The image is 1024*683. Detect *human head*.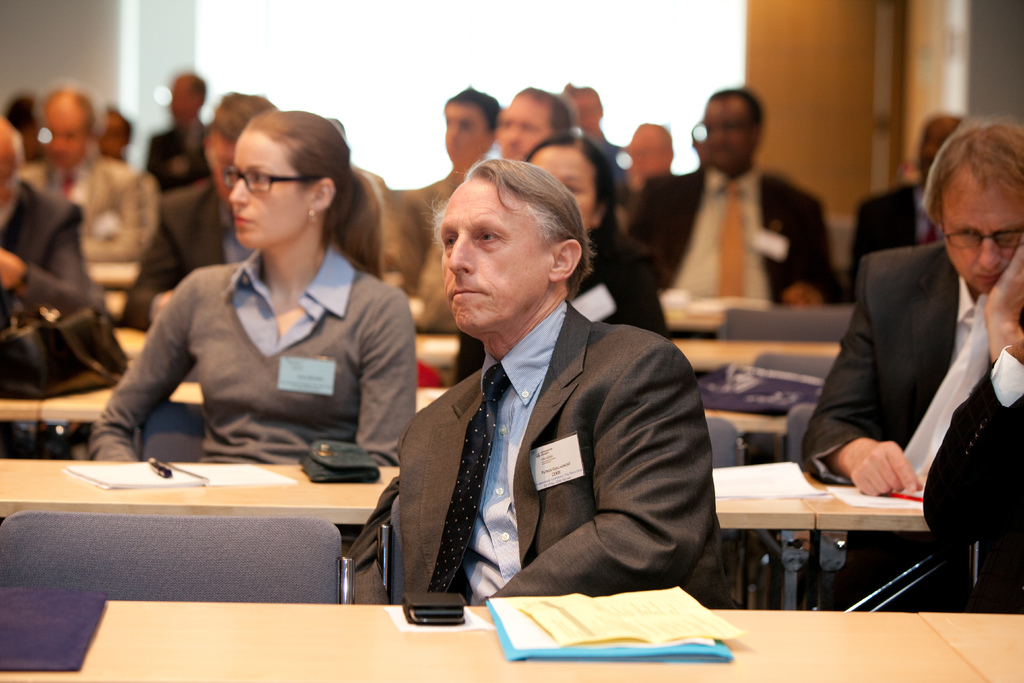
Detection: box(203, 95, 276, 204).
